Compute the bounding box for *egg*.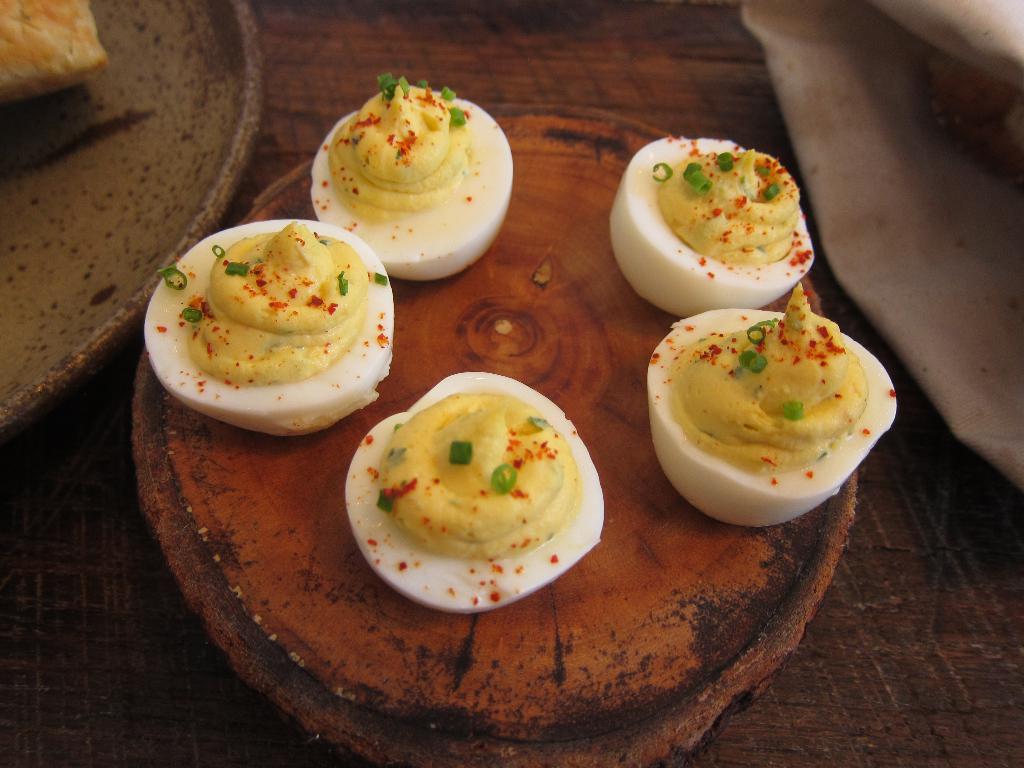
649:305:898:531.
